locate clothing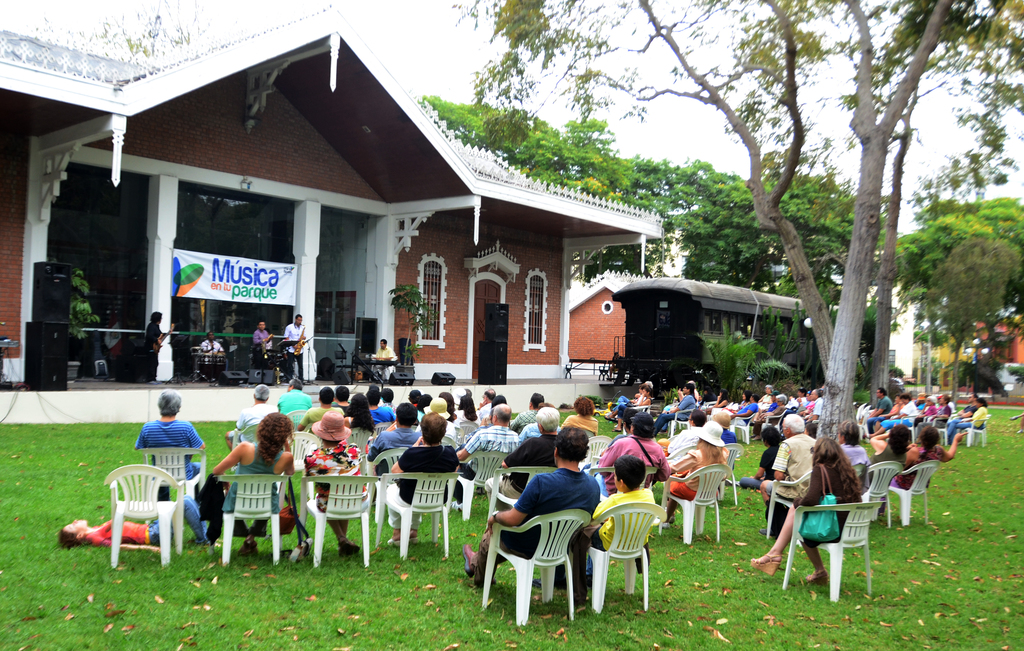
box=[838, 440, 872, 496]
